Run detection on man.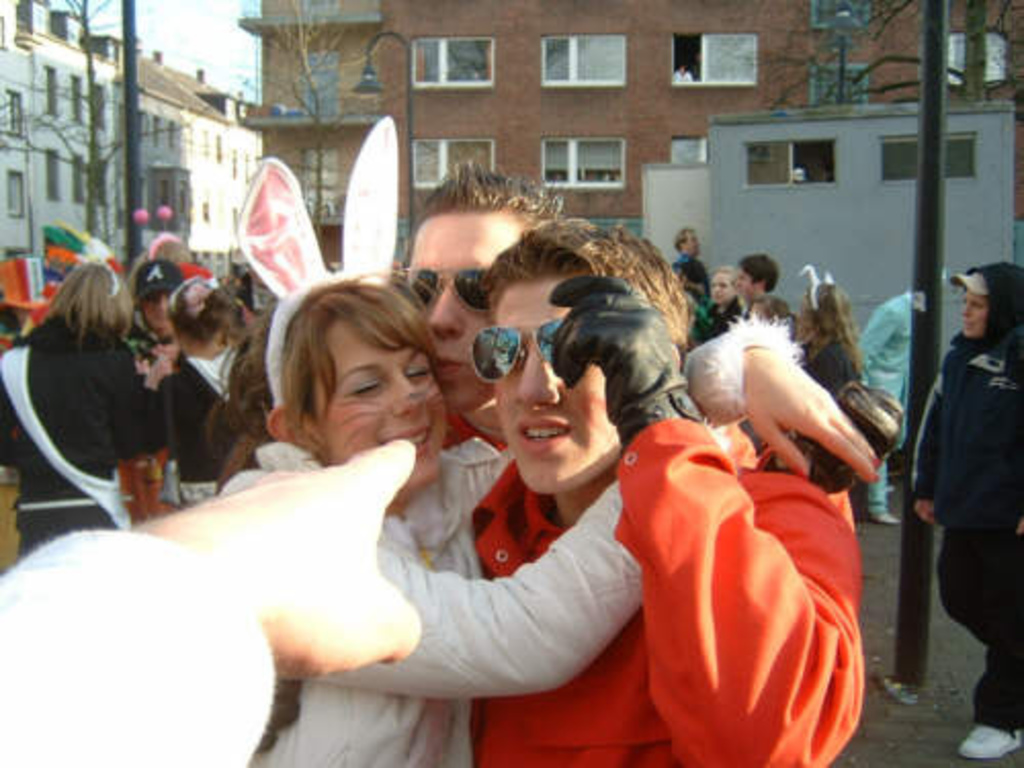
Result: {"x1": 387, "y1": 166, "x2": 567, "y2": 455}.
